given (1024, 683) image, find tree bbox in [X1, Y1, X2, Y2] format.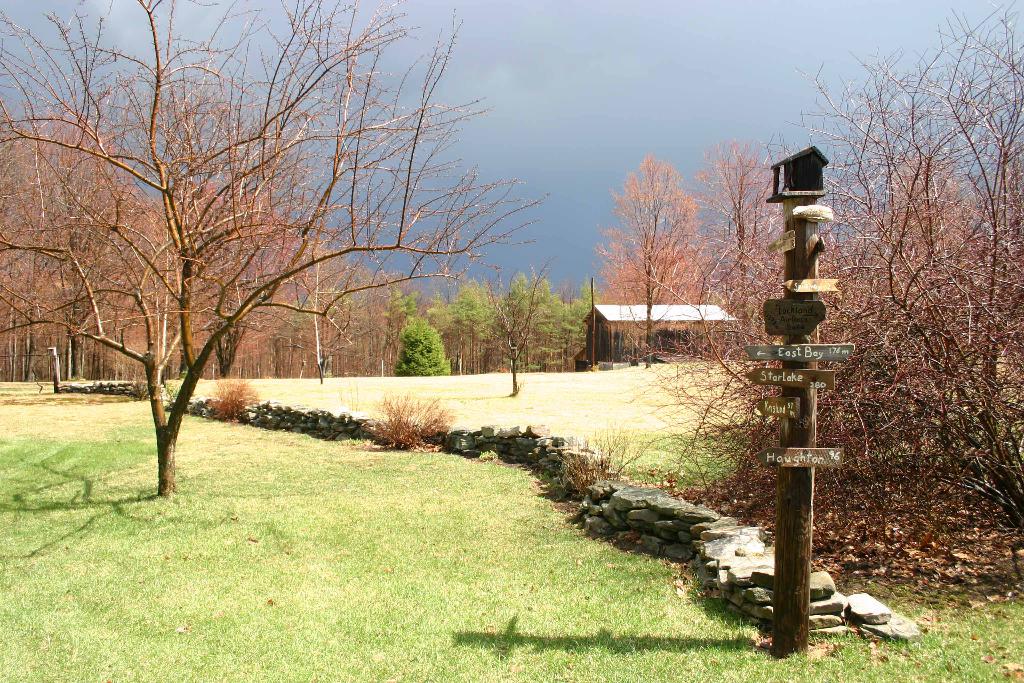
[595, 154, 708, 372].
